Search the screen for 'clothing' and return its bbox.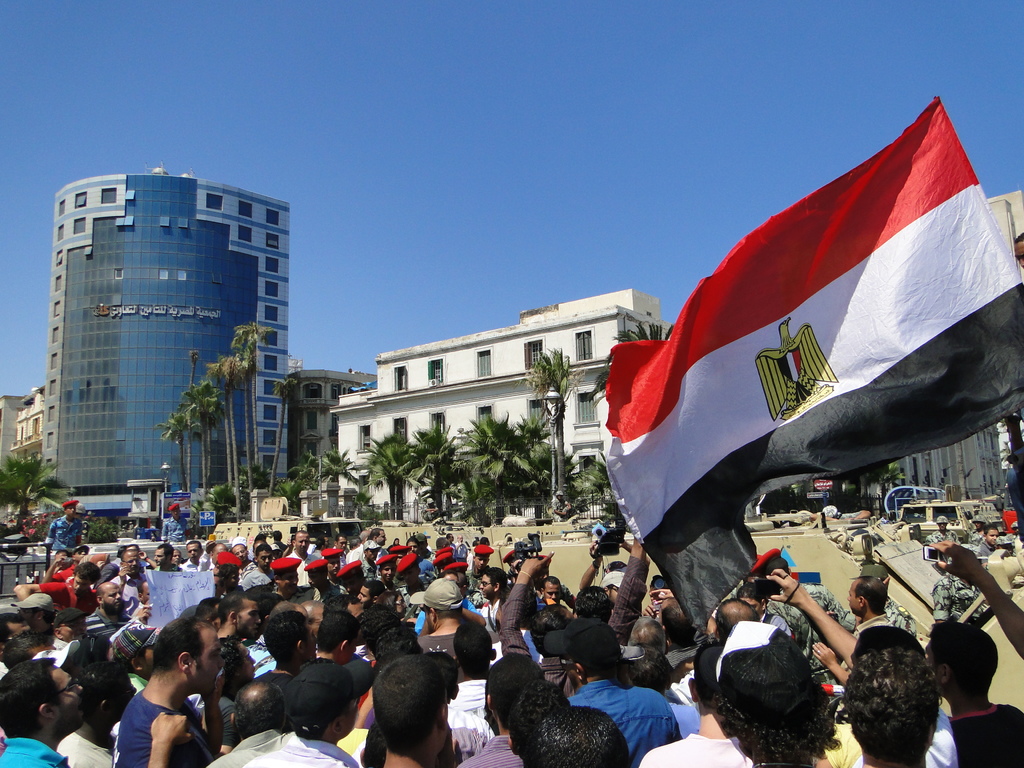
Found: bbox=[183, 556, 215, 572].
